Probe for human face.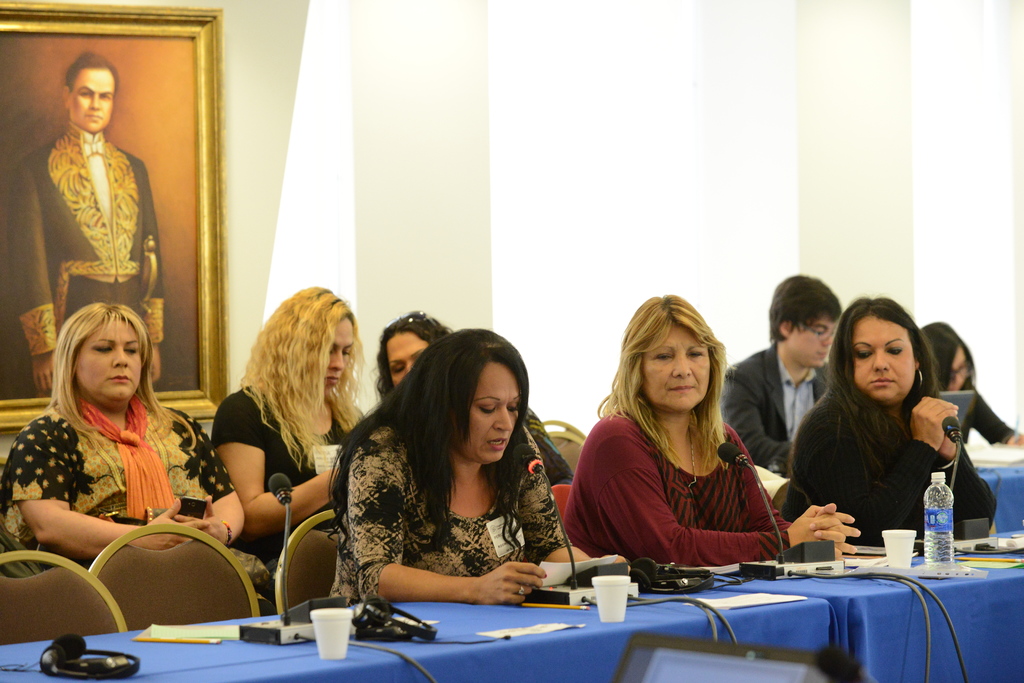
Probe result: (947,346,970,389).
